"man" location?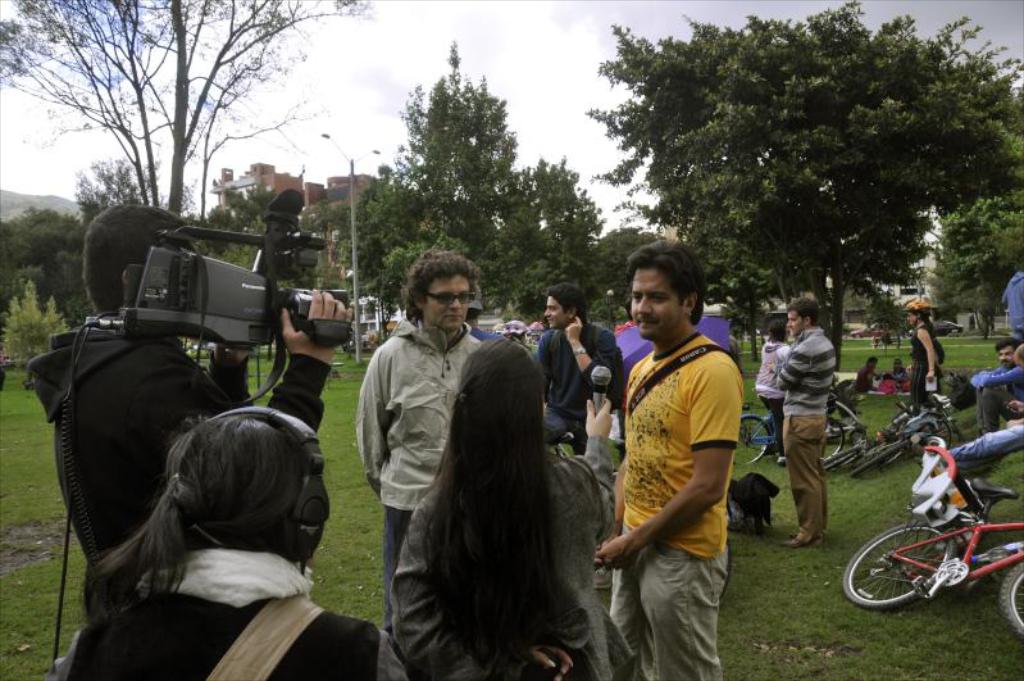
select_region(536, 282, 622, 455)
